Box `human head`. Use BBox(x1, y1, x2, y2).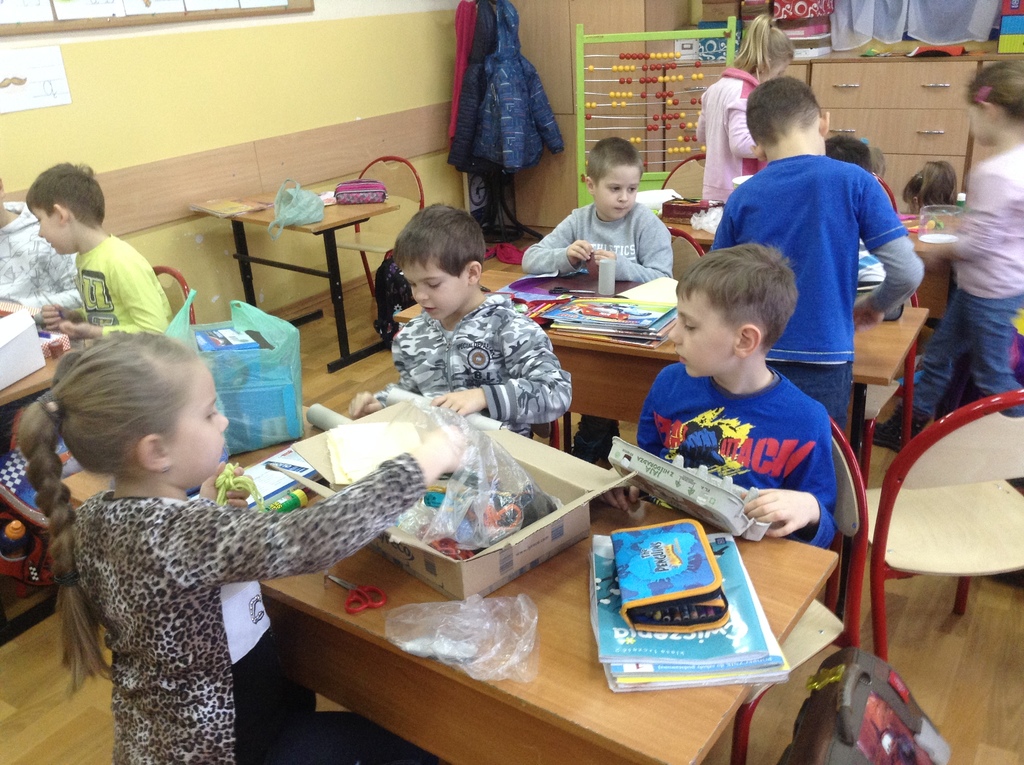
BBox(395, 204, 487, 324).
